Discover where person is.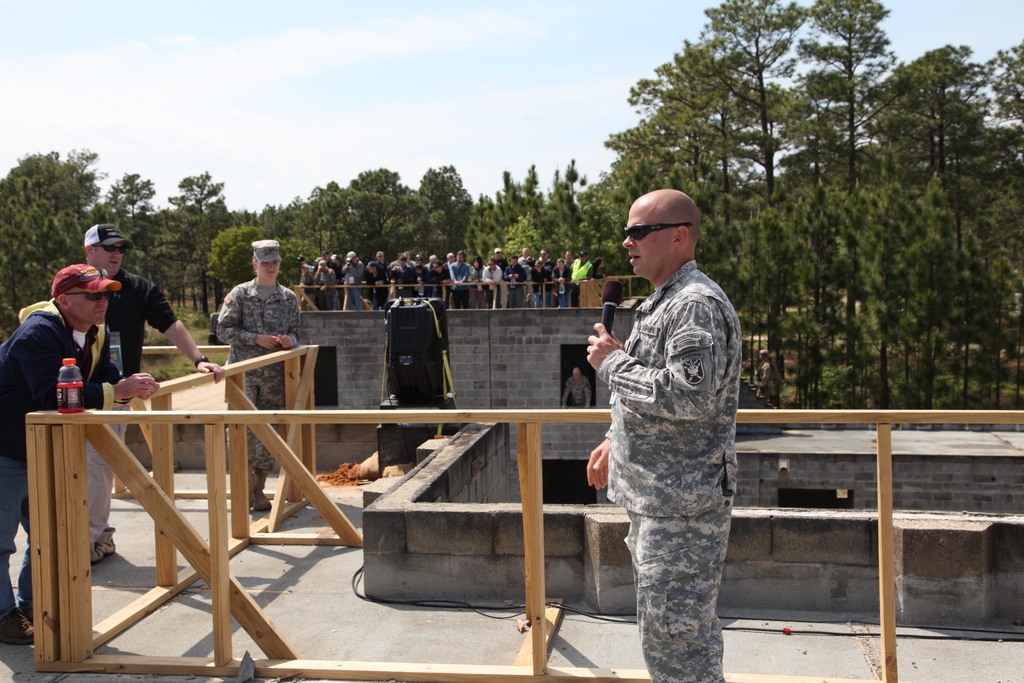
Discovered at <box>0,262,158,645</box>.
